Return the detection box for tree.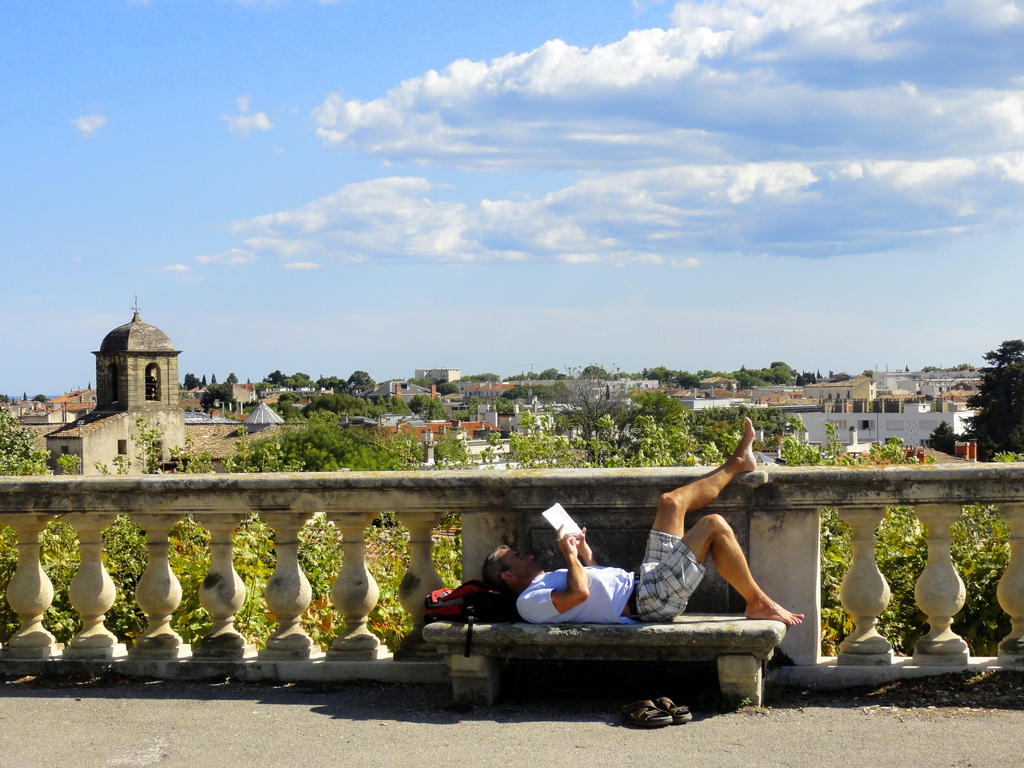
<bbox>371, 403, 386, 420</bbox>.
